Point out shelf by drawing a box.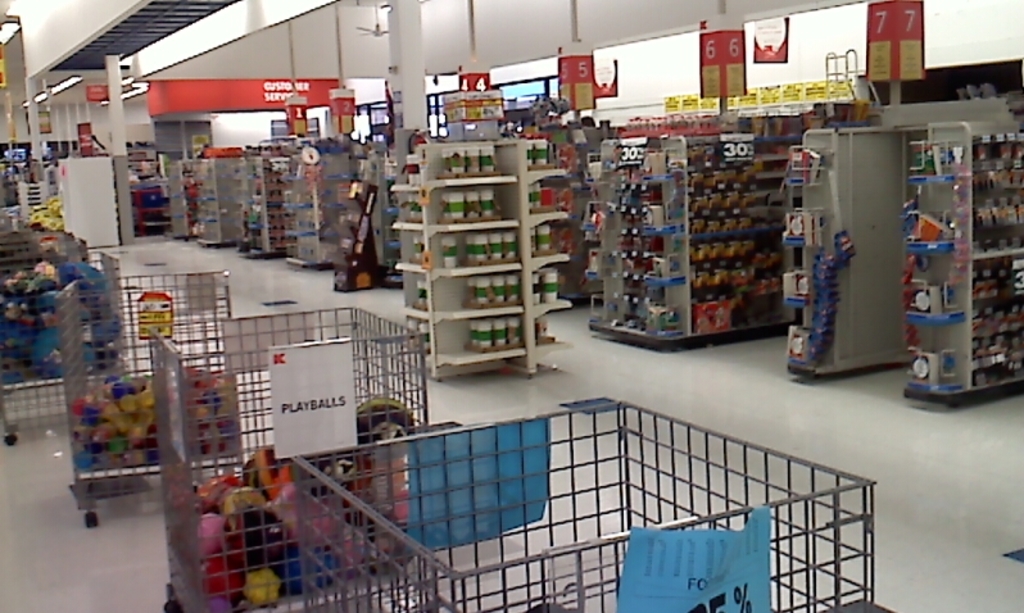
(left=593, top=121, right=806, bottom=357).
